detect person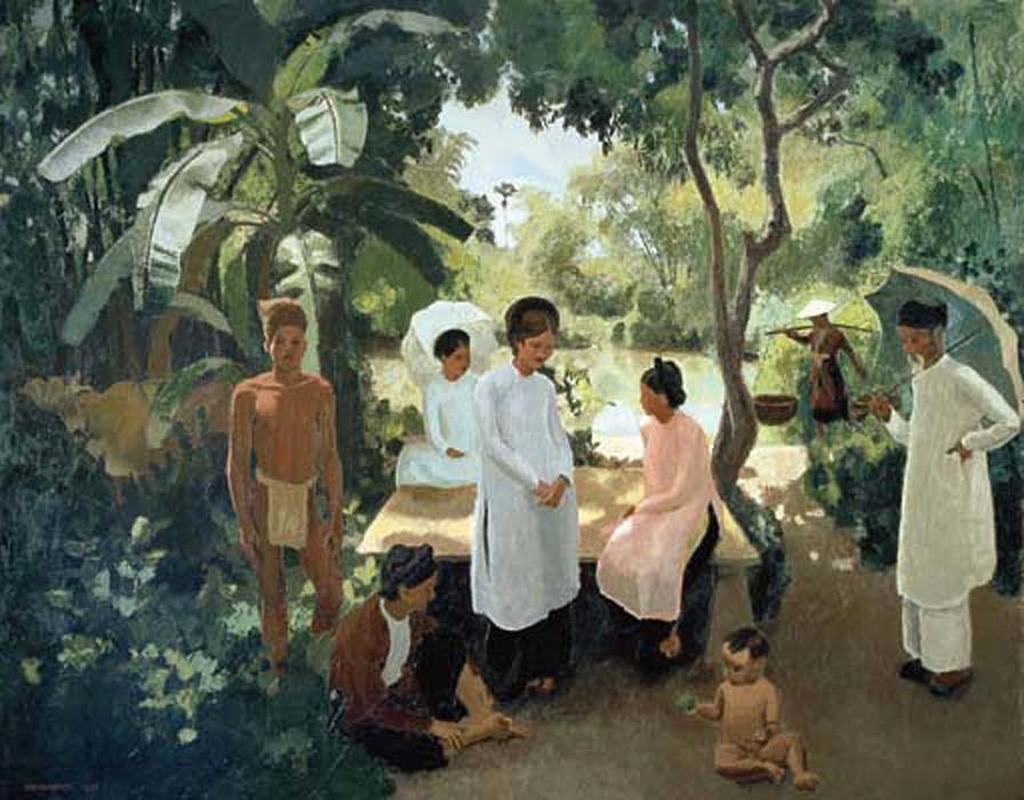
BBox(597, 360, 719, 701)
